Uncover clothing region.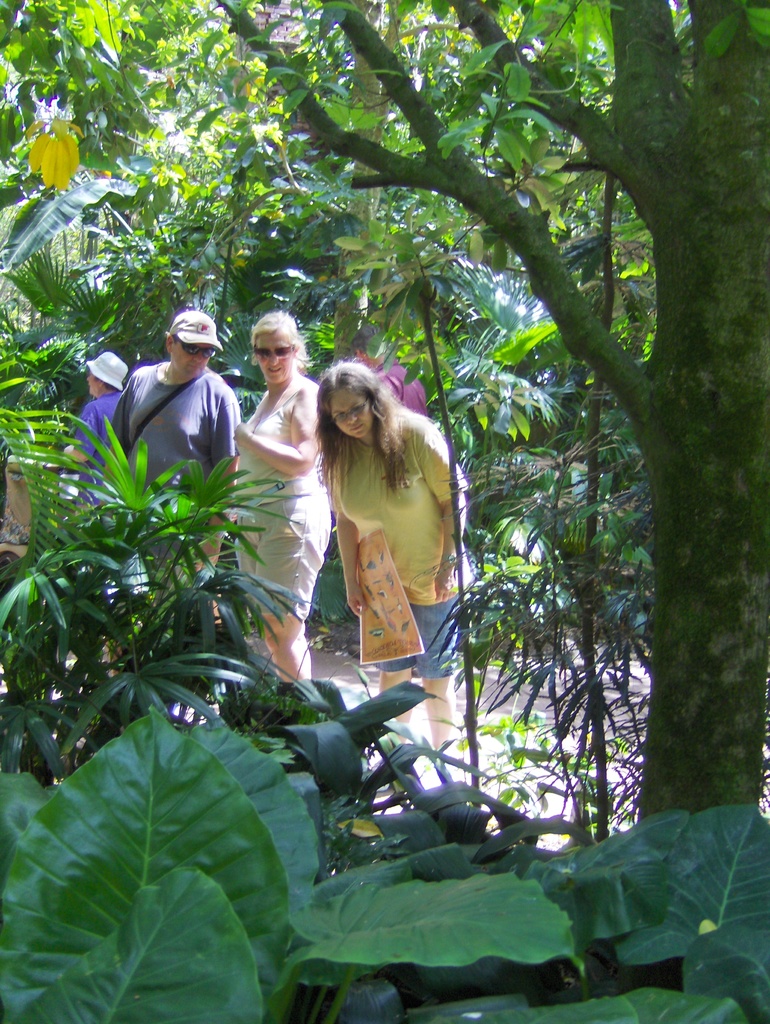
Uncovered: box=[234, 371, 332, 623].
